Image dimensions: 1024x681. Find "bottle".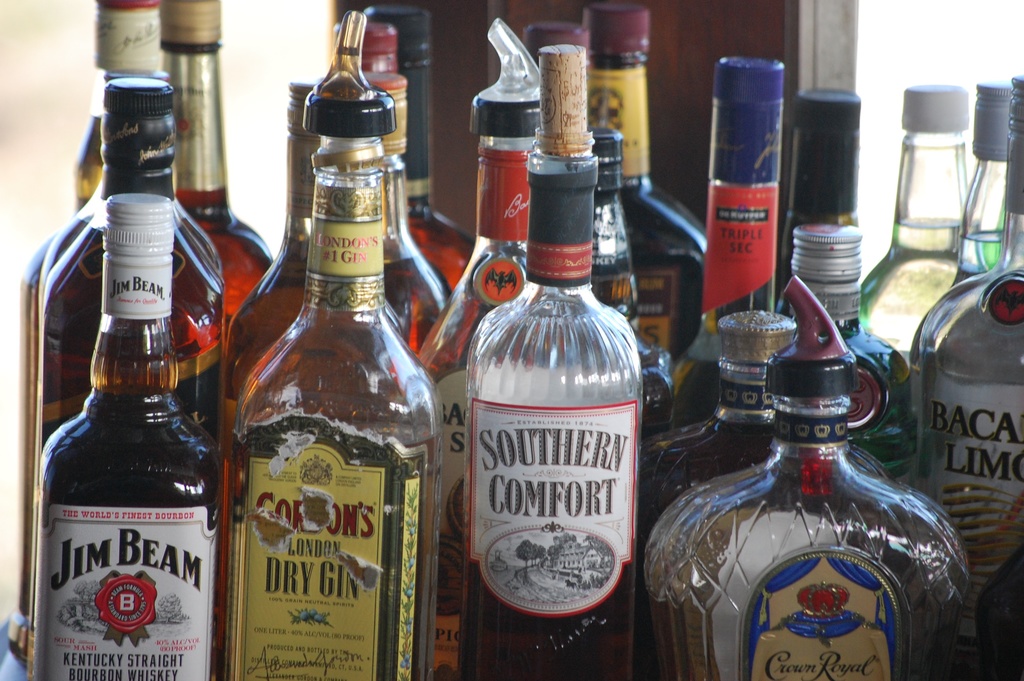
pyautogui.locateOnScreen(153, 0, 289, 302).
